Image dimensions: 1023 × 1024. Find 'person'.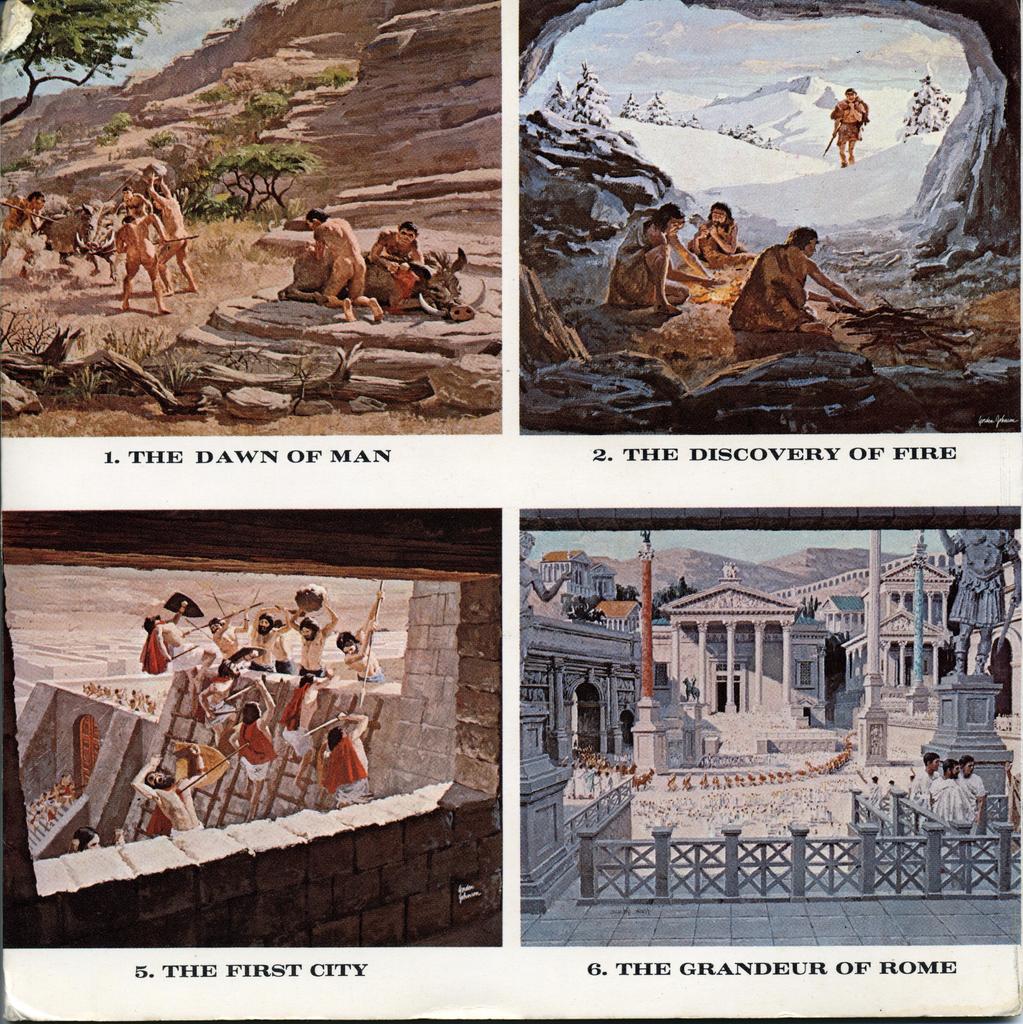
x1=281 y1=600 x2=340 y2=696.
